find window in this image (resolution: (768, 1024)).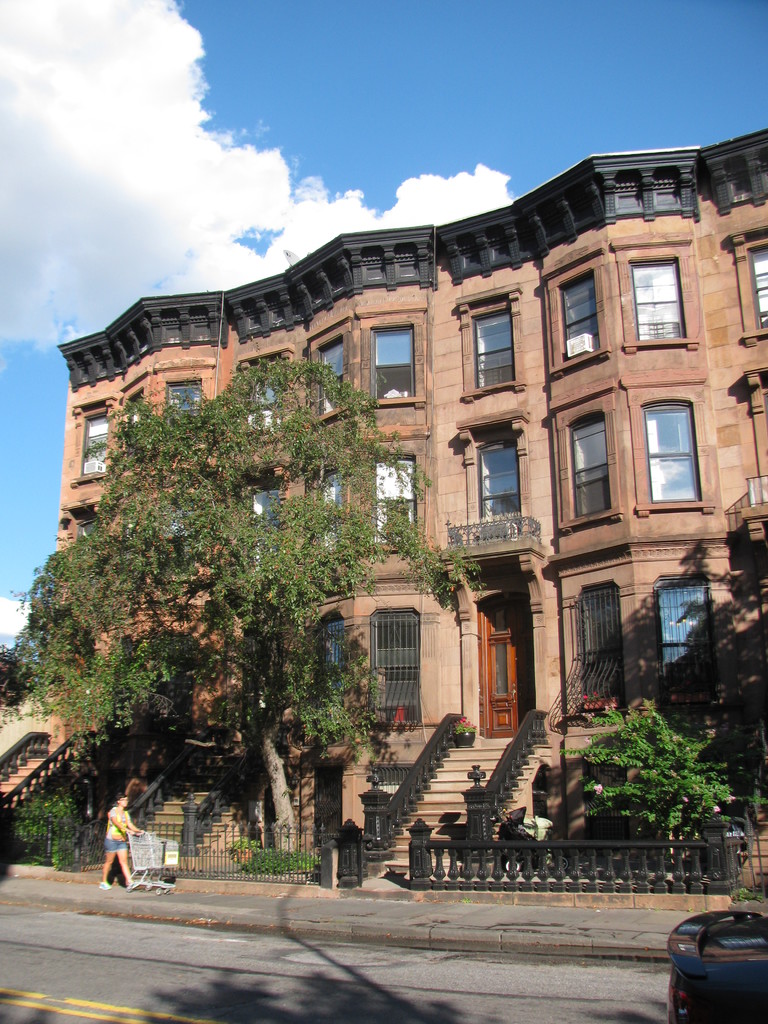
[left=66, top=395, right=120, bottom=484].
